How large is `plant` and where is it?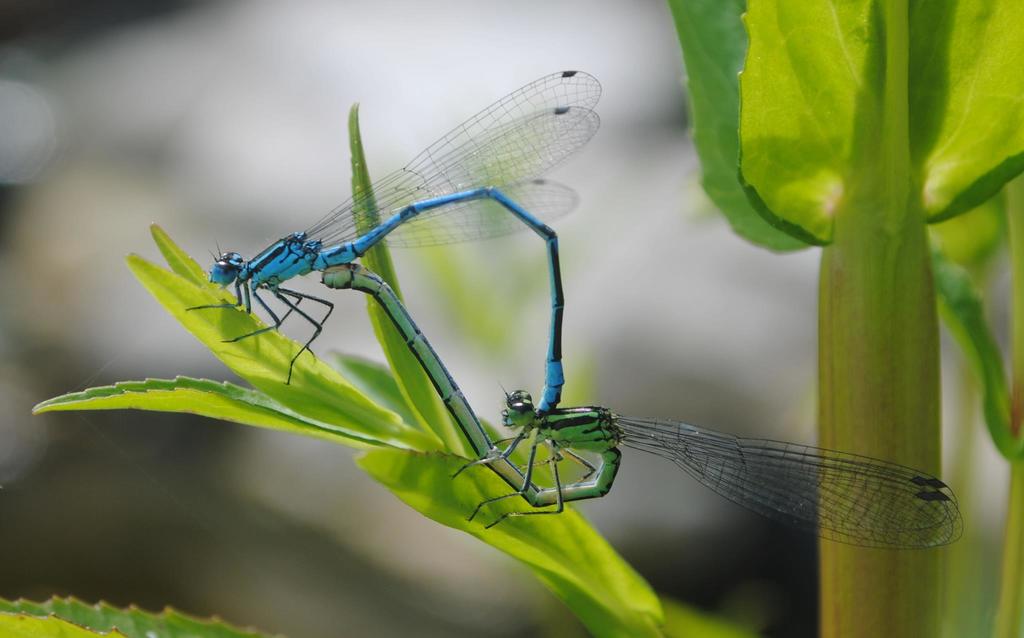
Bounding box: bbox=[0, 0, 1023, 637].
